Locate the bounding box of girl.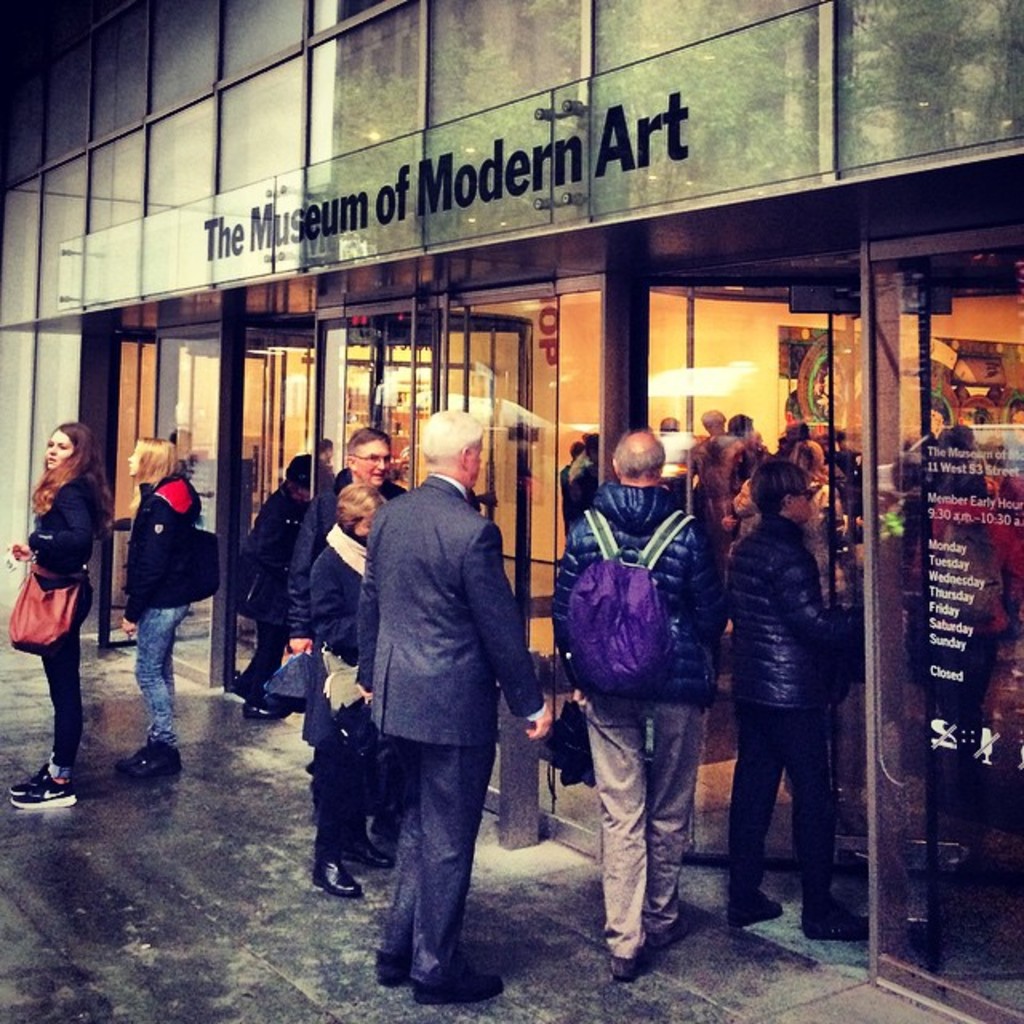
Bounding box: l=10, t=421, r=112, b=808.
